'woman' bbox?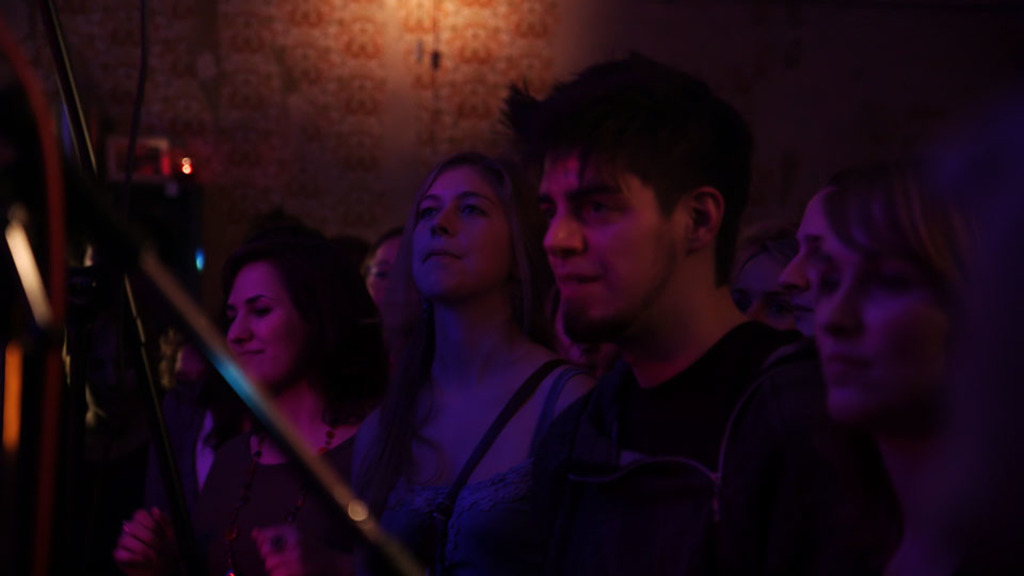
[x1=335, y1=124, x2=599, y2=558]
